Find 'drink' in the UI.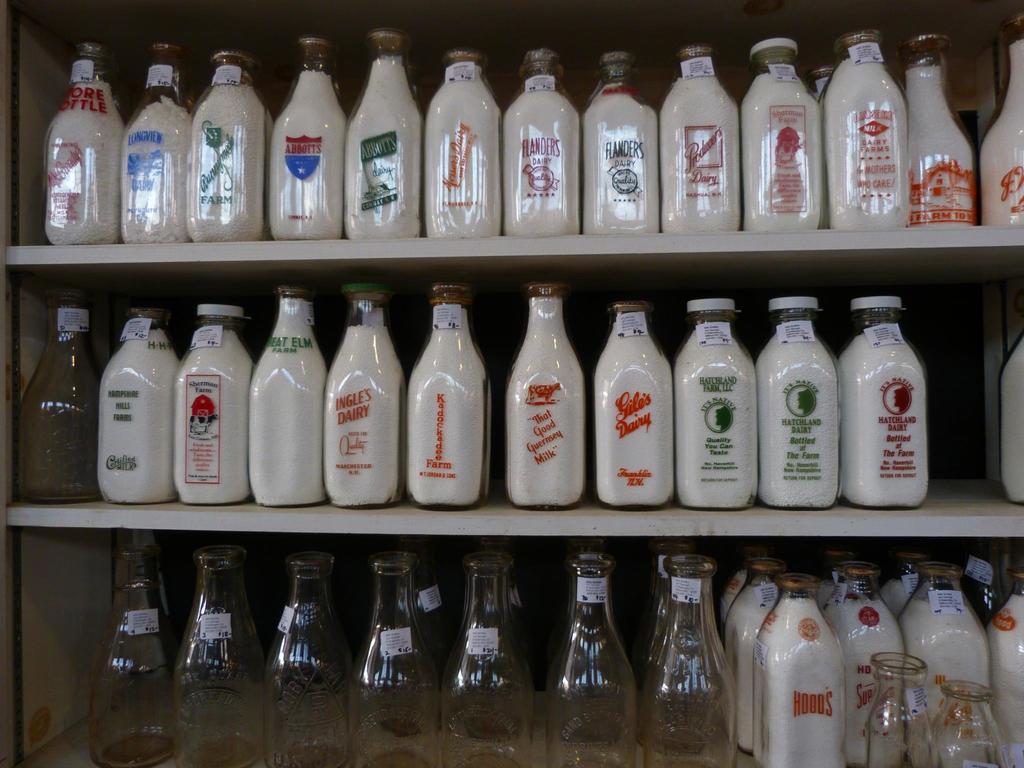
UI element at x1=741 y1=38 x2=825 y2=233.
